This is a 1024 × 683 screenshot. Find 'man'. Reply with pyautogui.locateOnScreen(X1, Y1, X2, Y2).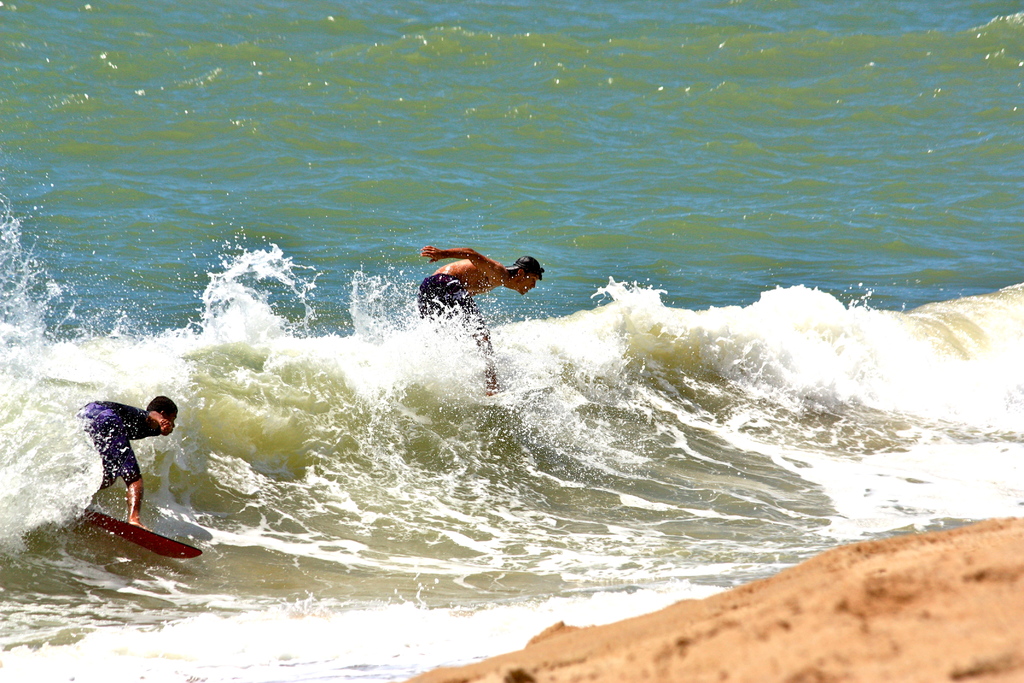
pyautogui.locateOnScreen(81, 399, 182, 531).
